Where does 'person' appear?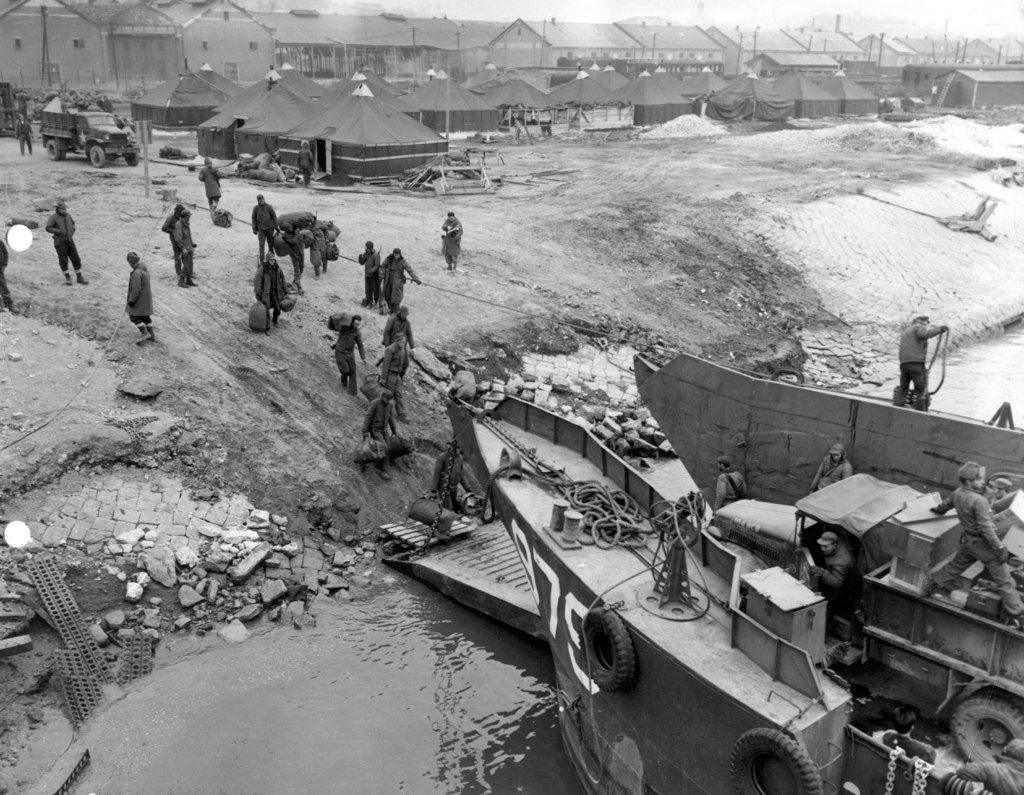
Appears at box=[806, 531, 856, 640].
